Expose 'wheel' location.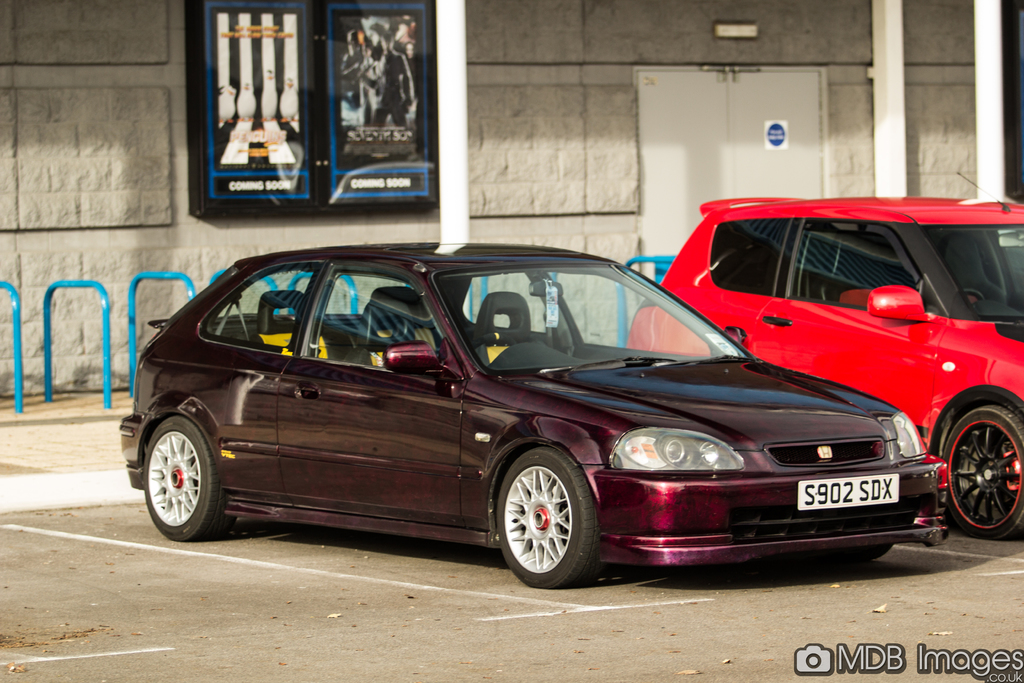
Exposed at (left=146, top=416, right=233, bottom=541).
